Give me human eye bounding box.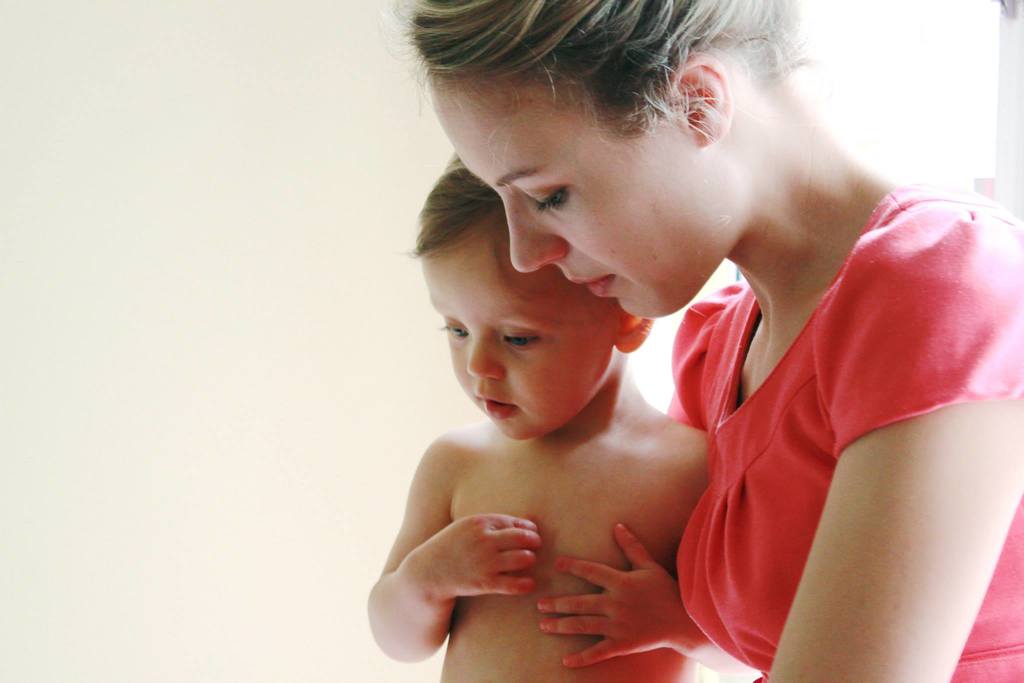
(521,184,572,213).
